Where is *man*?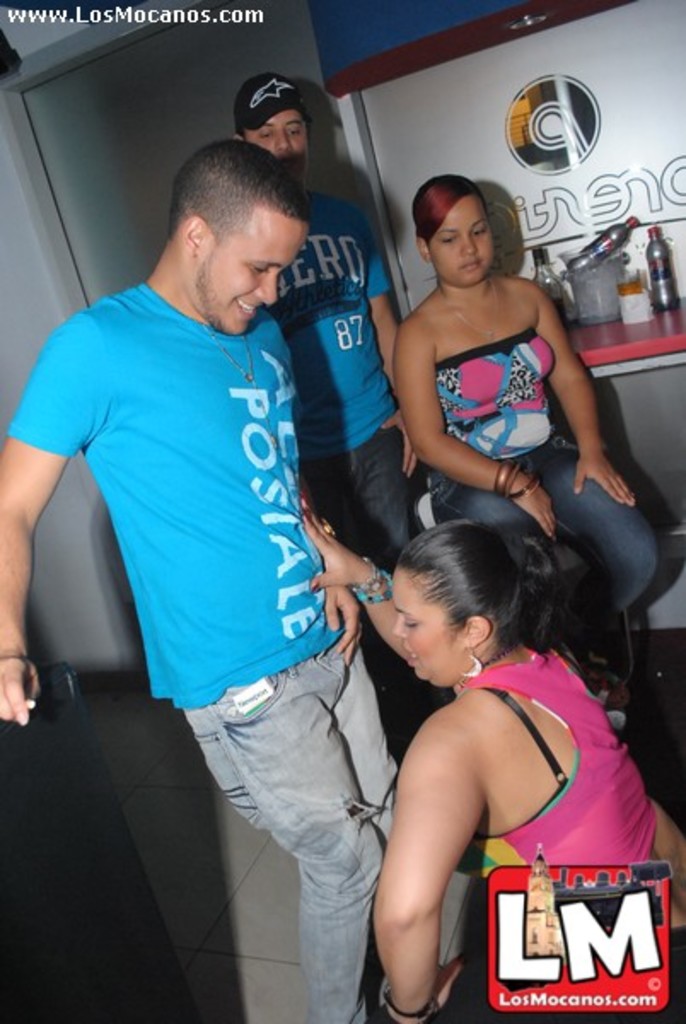
BBox(0, 143, 411, 1022).
